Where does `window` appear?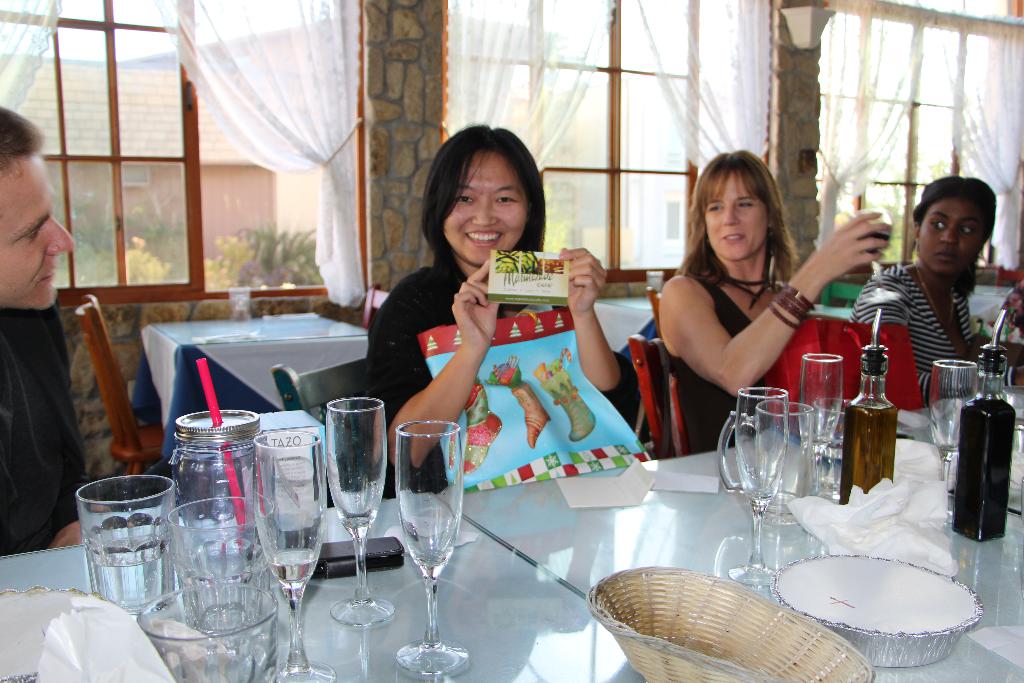
Appears at <bbox>817, 0, 1021, 270</bbox>.
